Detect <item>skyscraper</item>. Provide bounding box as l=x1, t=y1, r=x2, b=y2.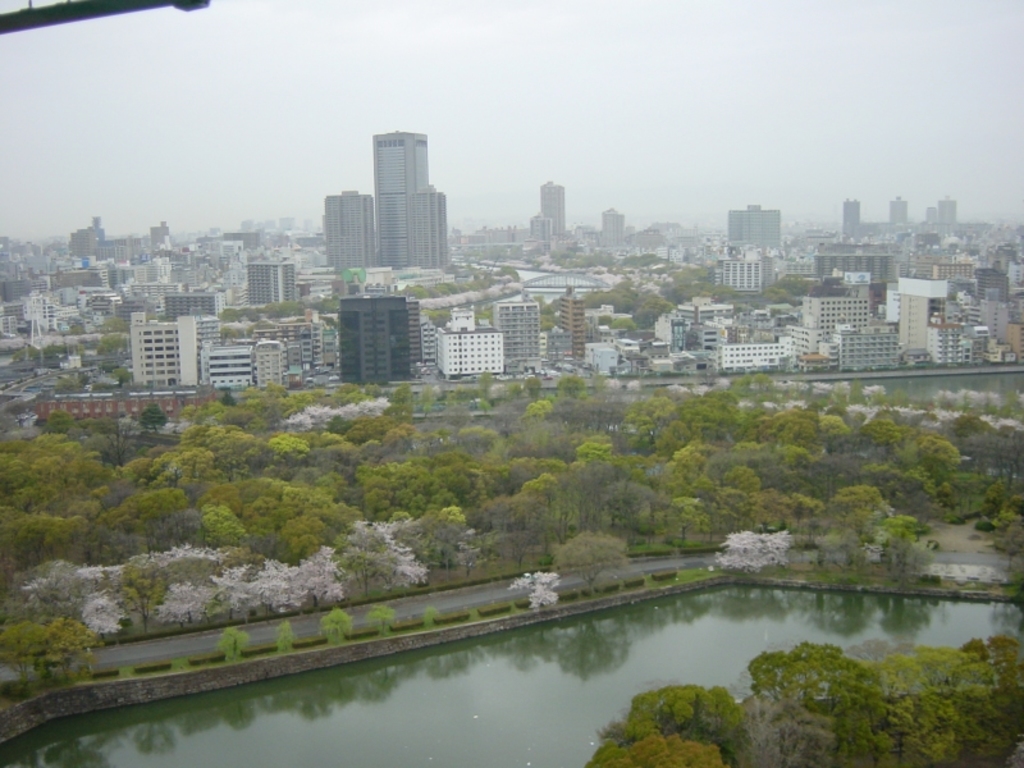
l=157, t=293, r=223, b=319.
